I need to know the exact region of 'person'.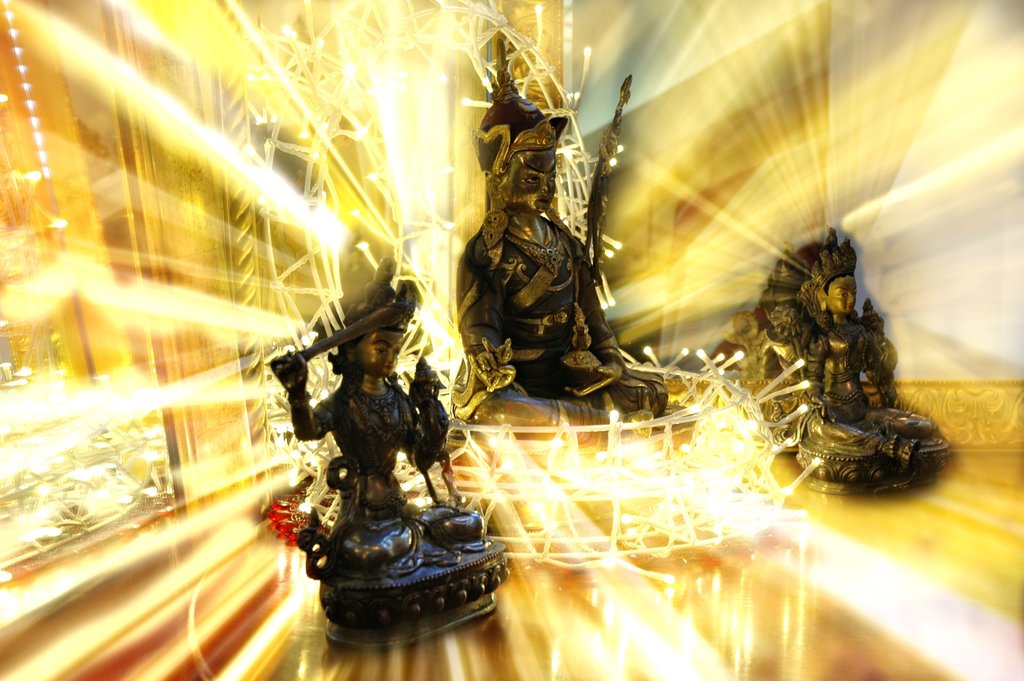
Region: <region>751, 209, 941, 488</region>.
